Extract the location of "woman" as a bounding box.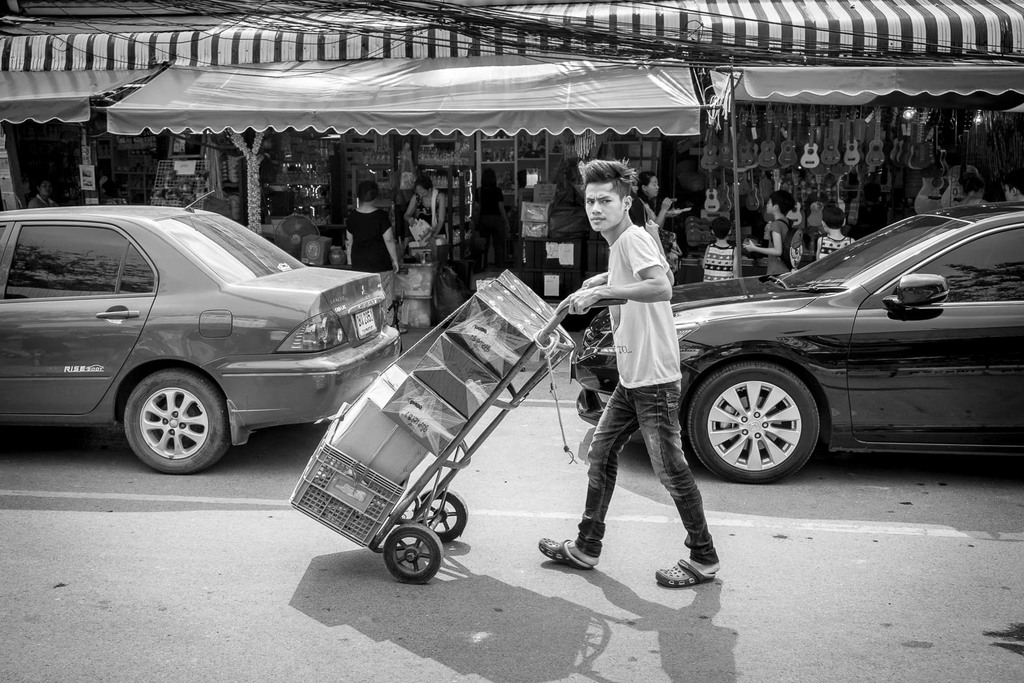
[398, 171, 440, 236].
